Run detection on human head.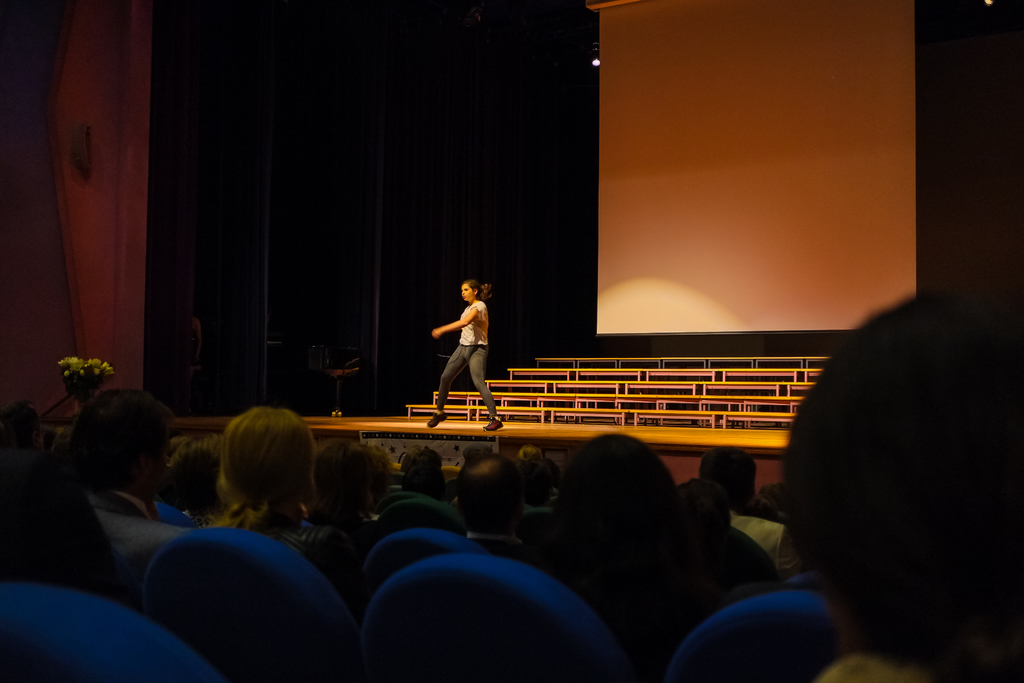
Result: bbox(675, 481, 733, 525).
